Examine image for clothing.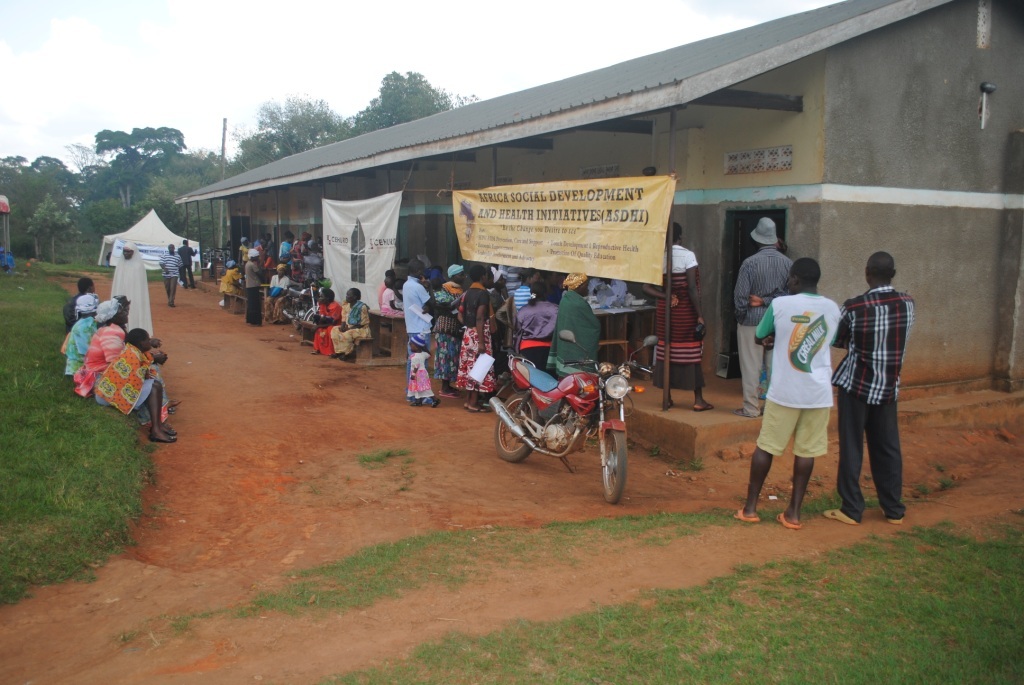
Examination result: [110, 240, 154, 336].
